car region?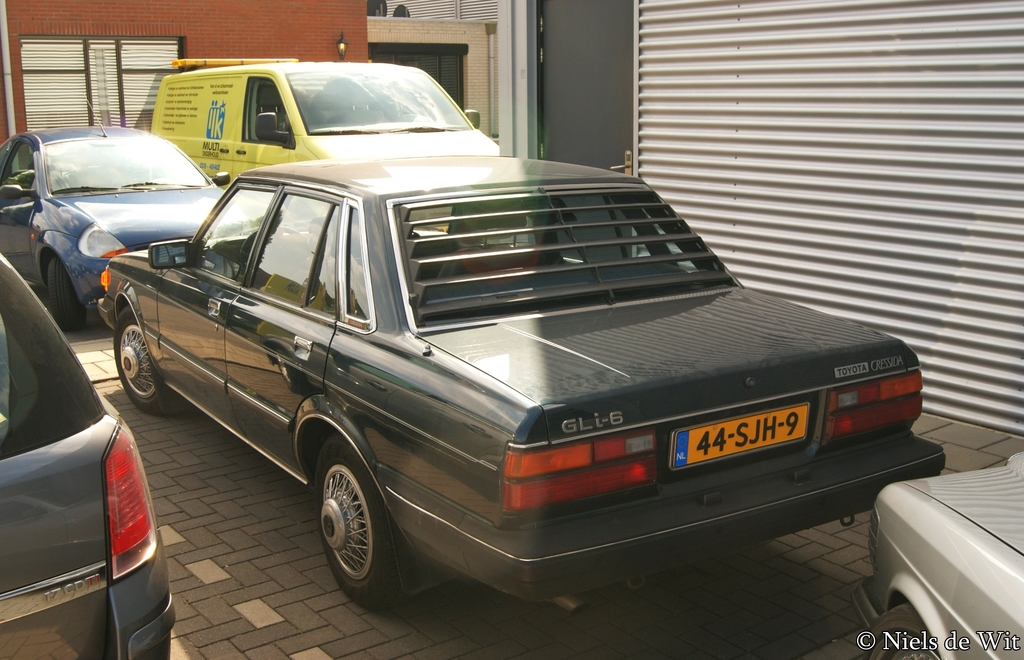
select_region(97, 155, 944, 610)
